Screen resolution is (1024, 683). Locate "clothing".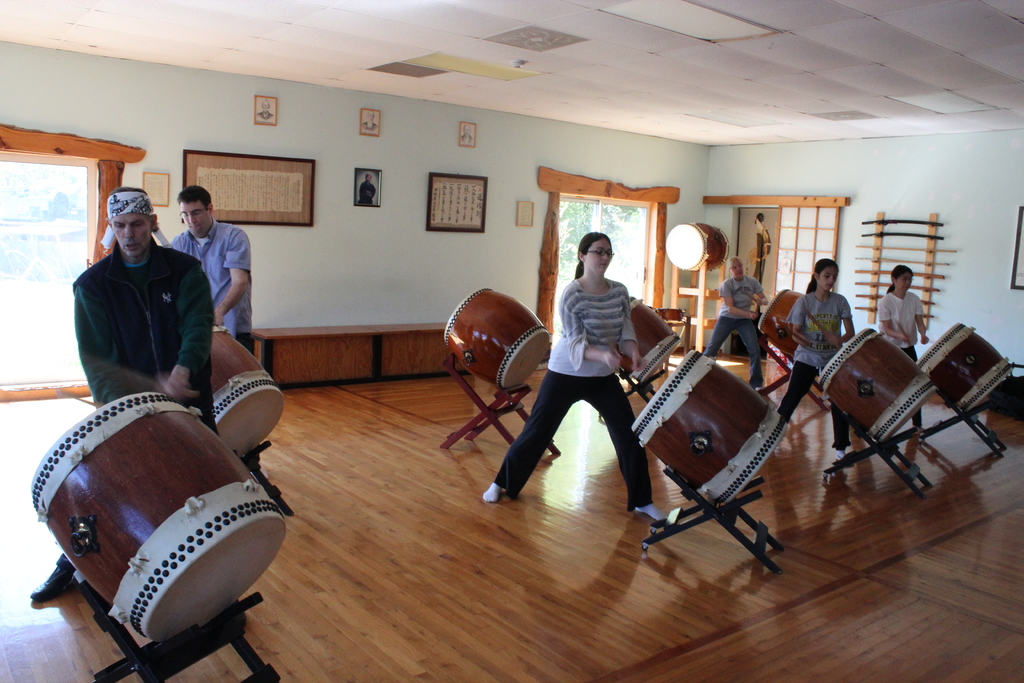
crop(780, 288, 845, 452).
